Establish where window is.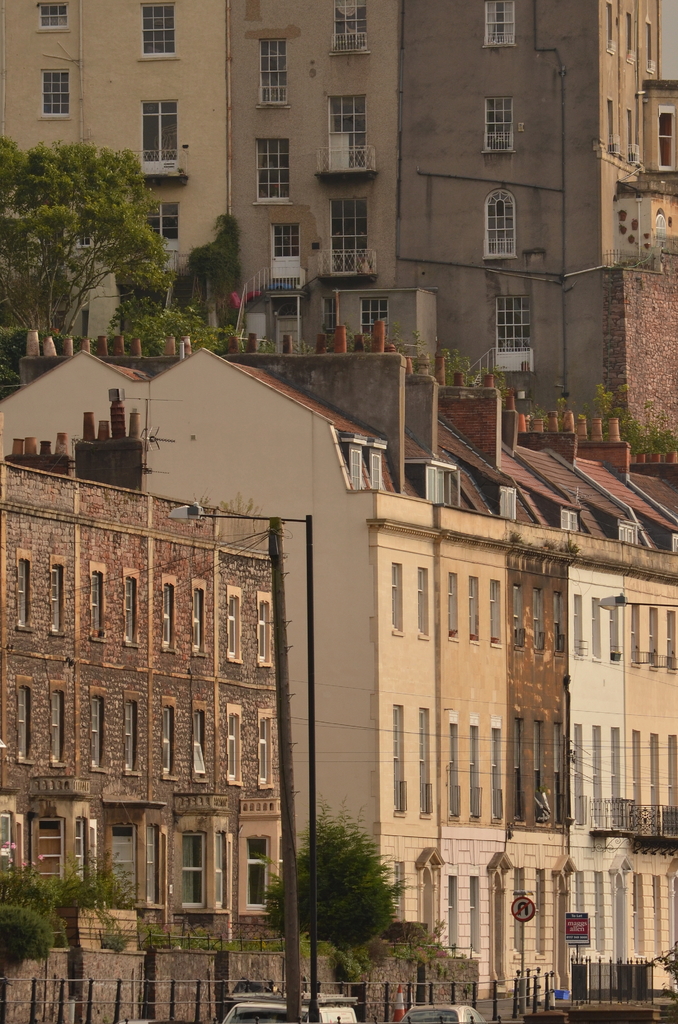
Established at 488 579 503 644.
